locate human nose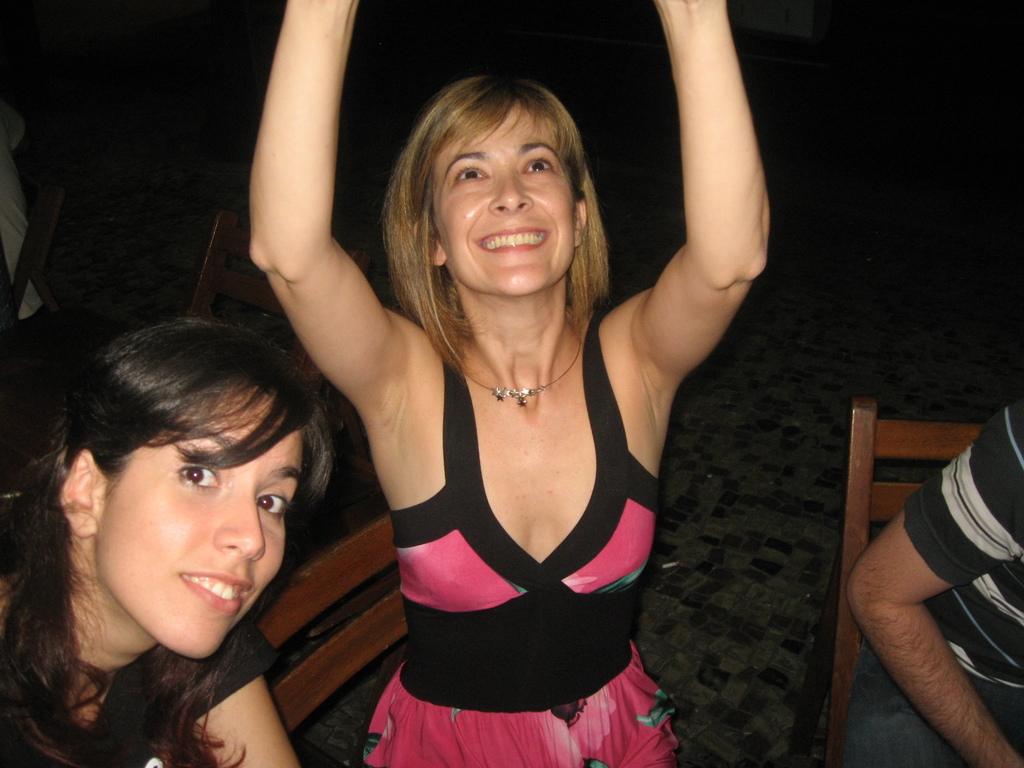
[488,170,536,219]
